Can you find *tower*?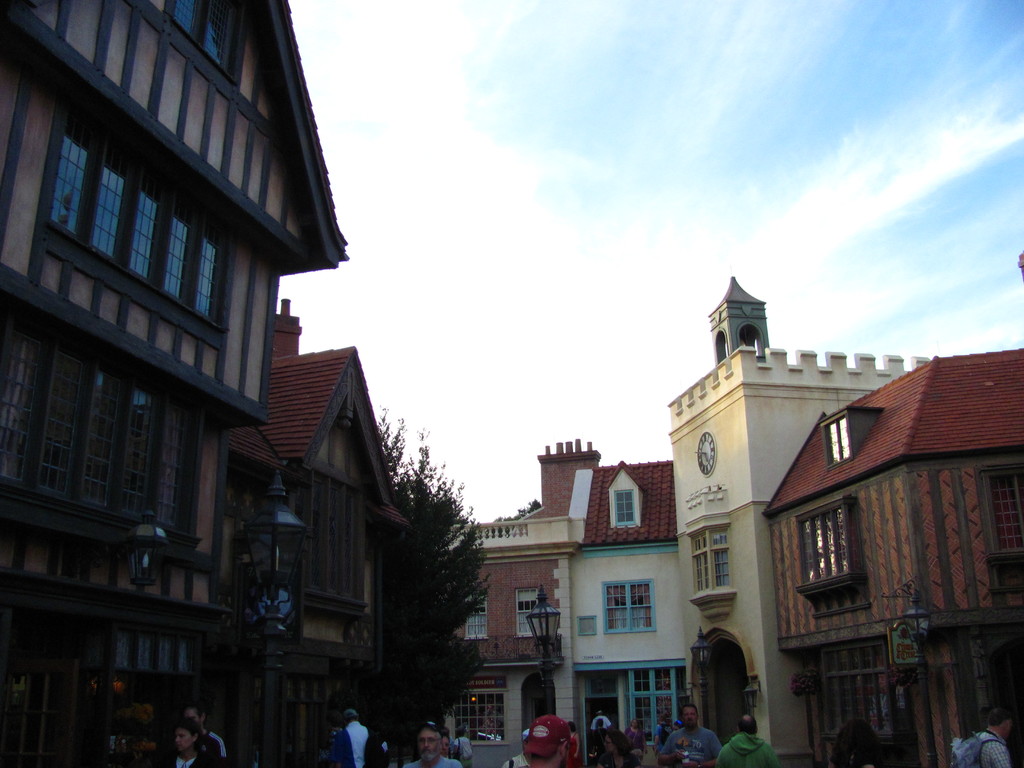
Yes, bounding box: 6,0,356,756.
